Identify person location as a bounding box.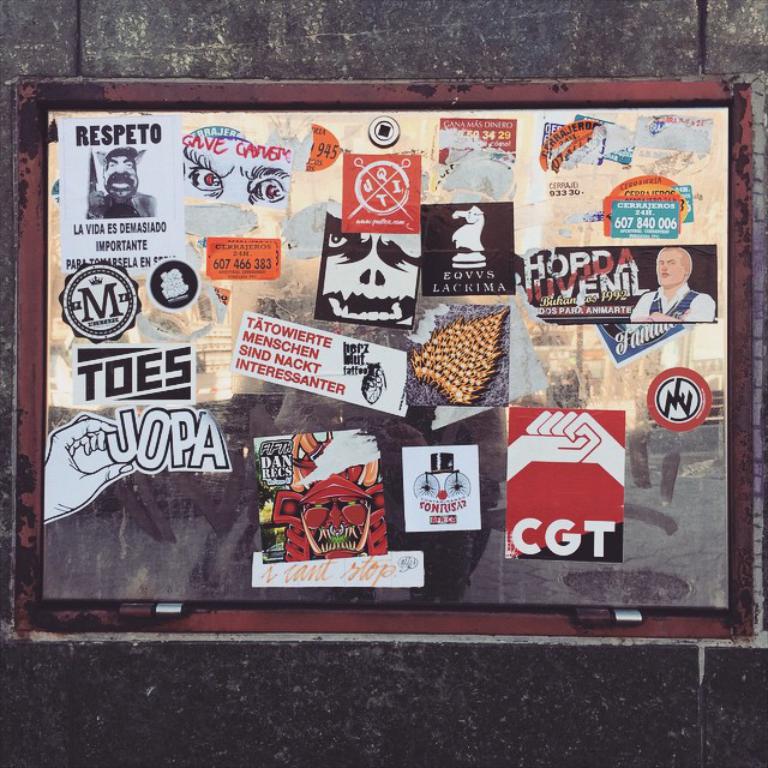
crop(632, 247, 719, 324).
